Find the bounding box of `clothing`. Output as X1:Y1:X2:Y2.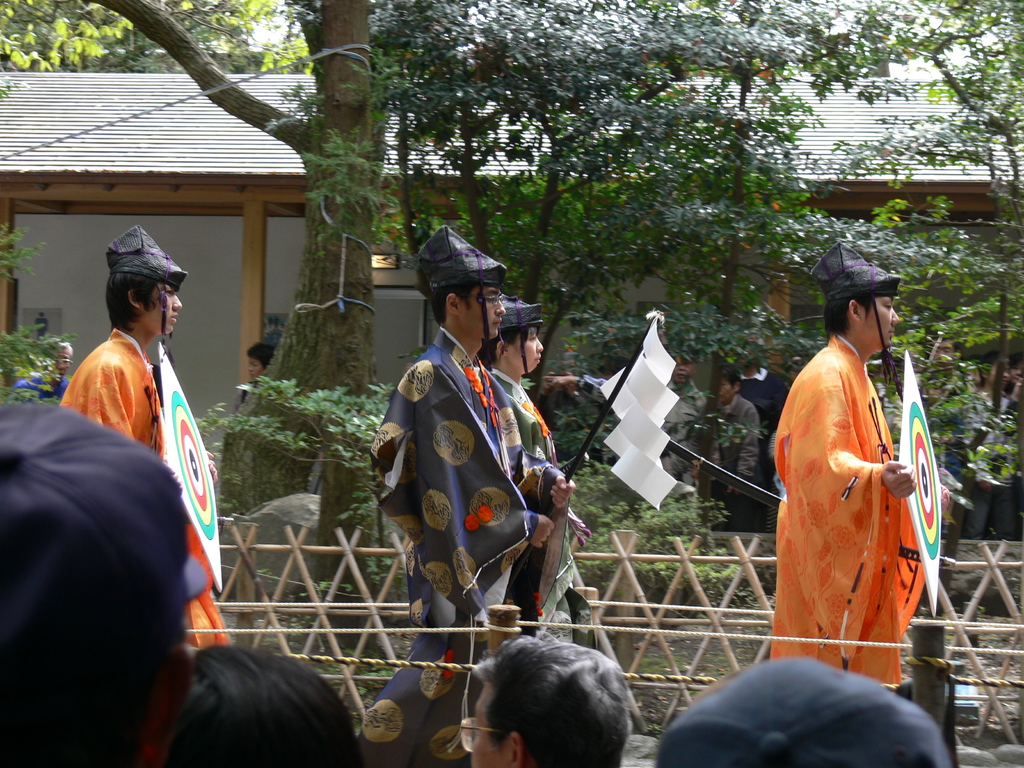
0:396:187:762.
